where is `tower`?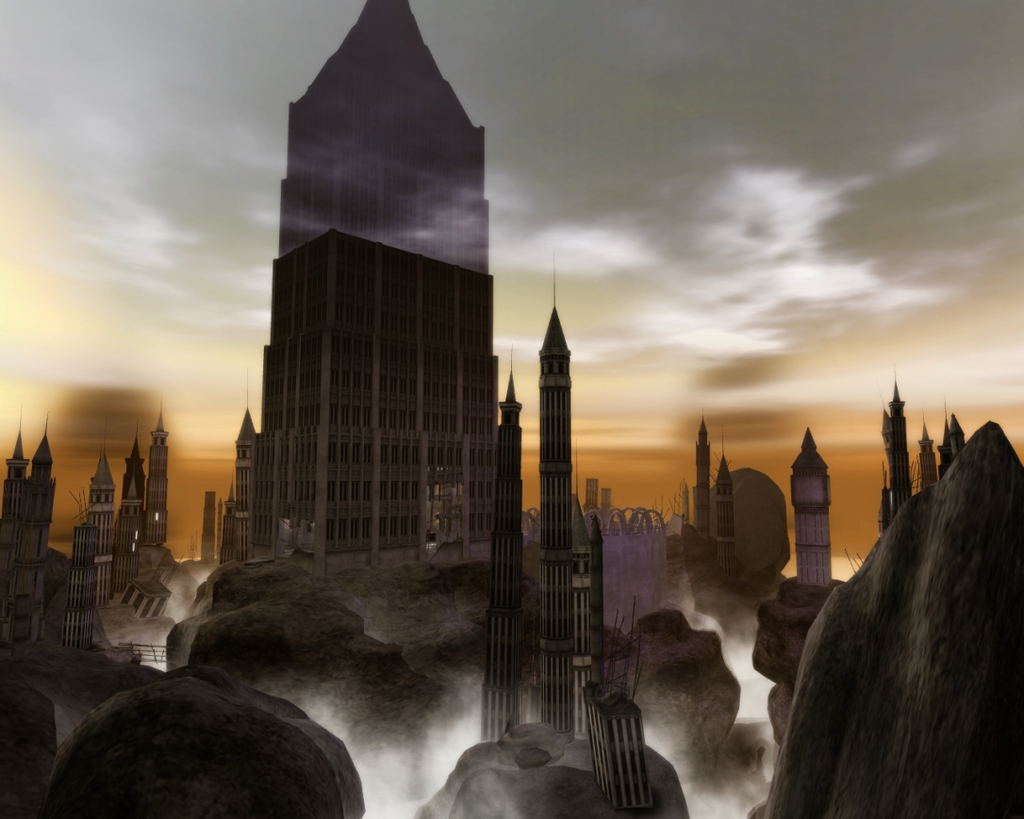
select_region(875, 368, 908, 536).
